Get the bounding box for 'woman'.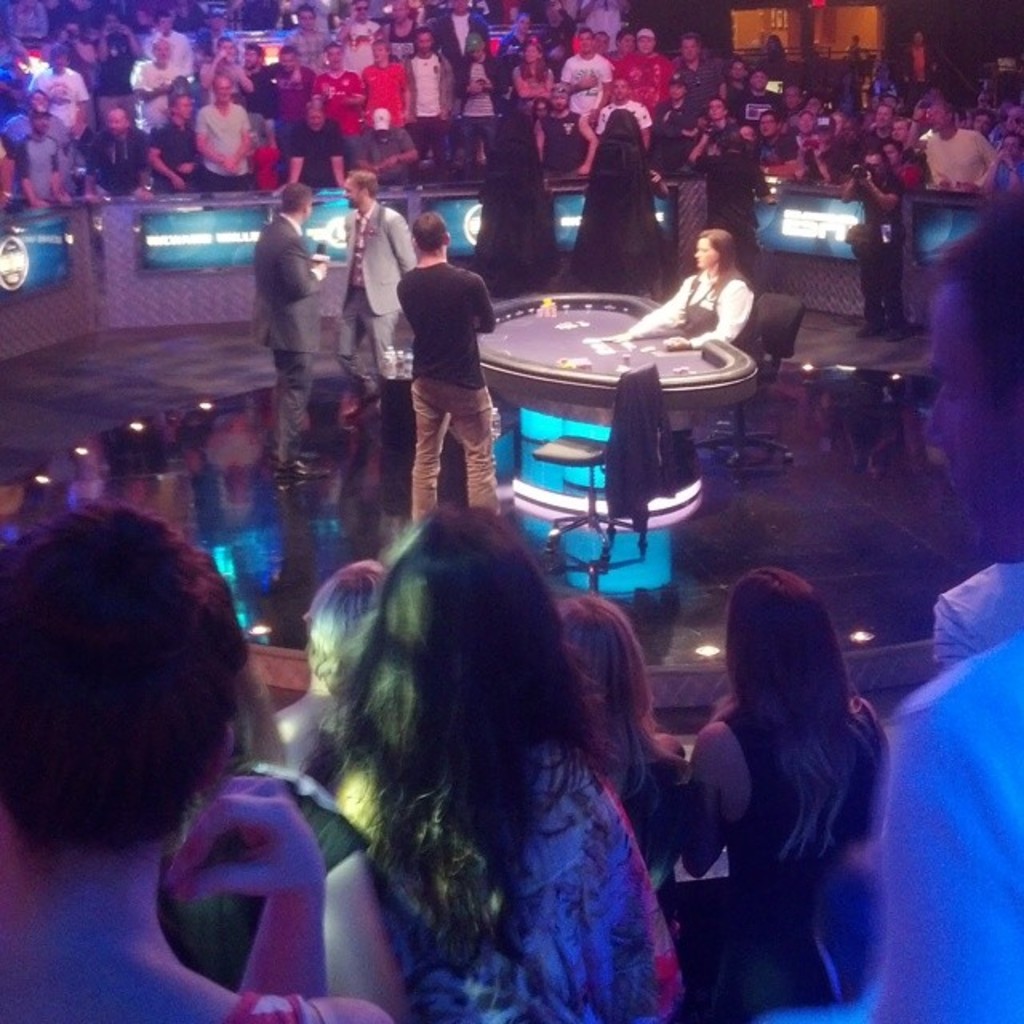
{"left": 507, "top": 37, "right": 549, "bottom": 141}.
